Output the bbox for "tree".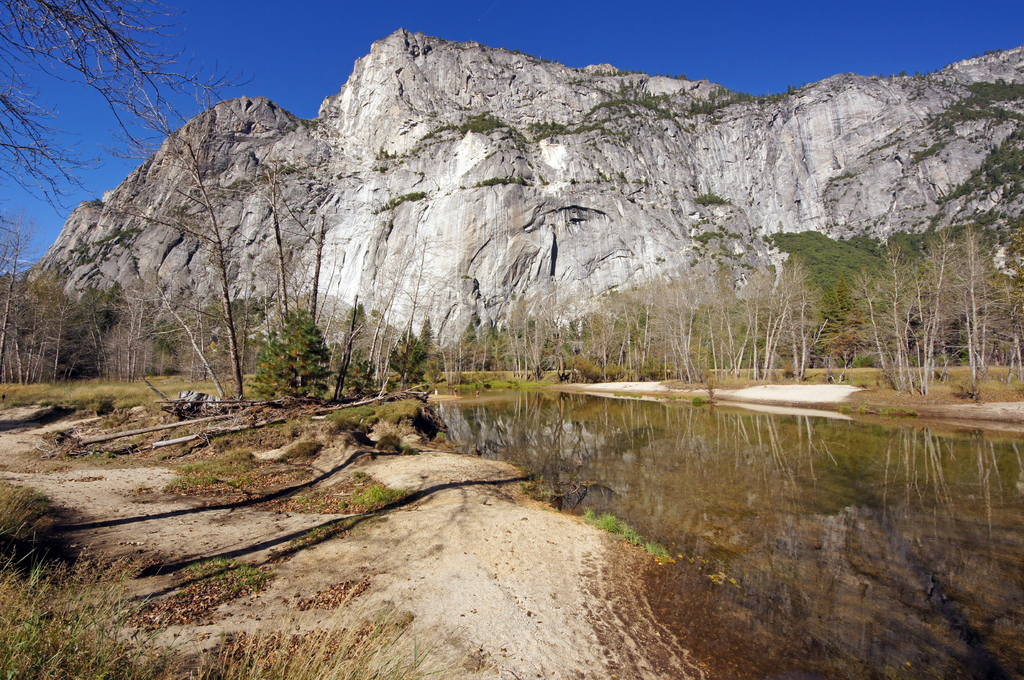
{"x1": 251, "y1": 290, "x2": 324, "y2": 390}.
